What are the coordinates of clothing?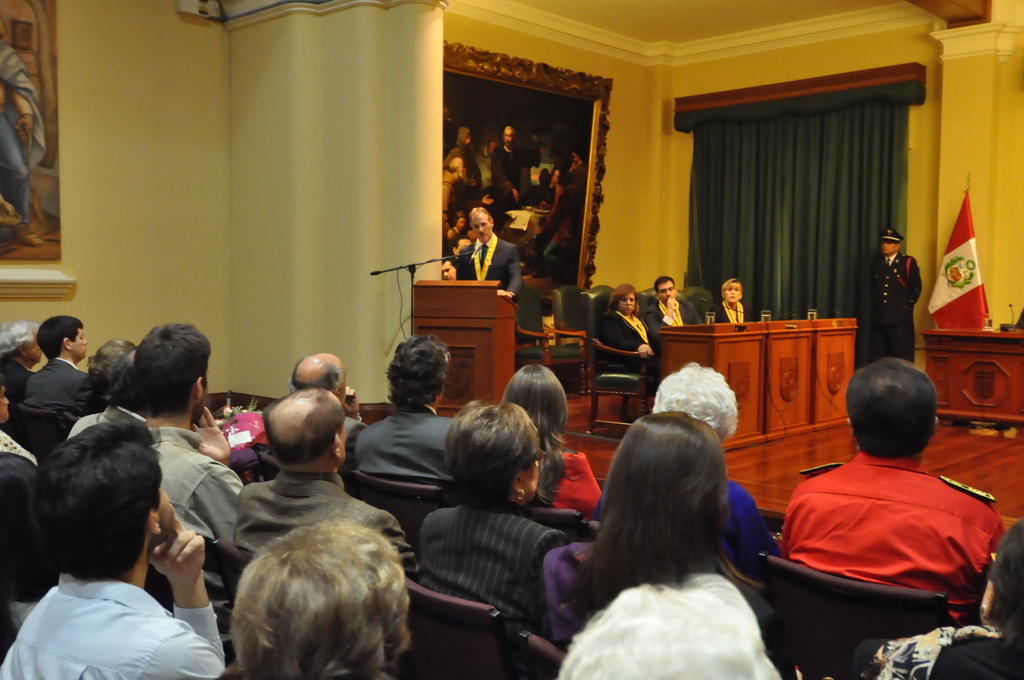
bbox=(349, 414, 368, 457).
